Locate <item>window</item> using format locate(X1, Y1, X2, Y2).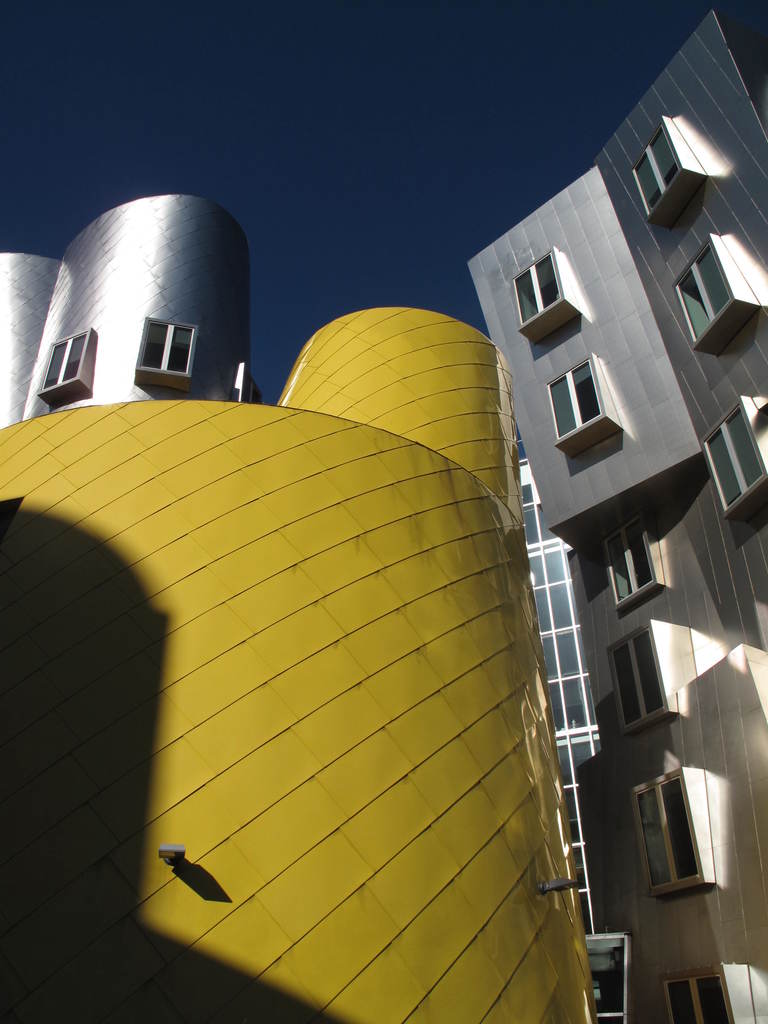
locate(666, 966, 730, 1021).
